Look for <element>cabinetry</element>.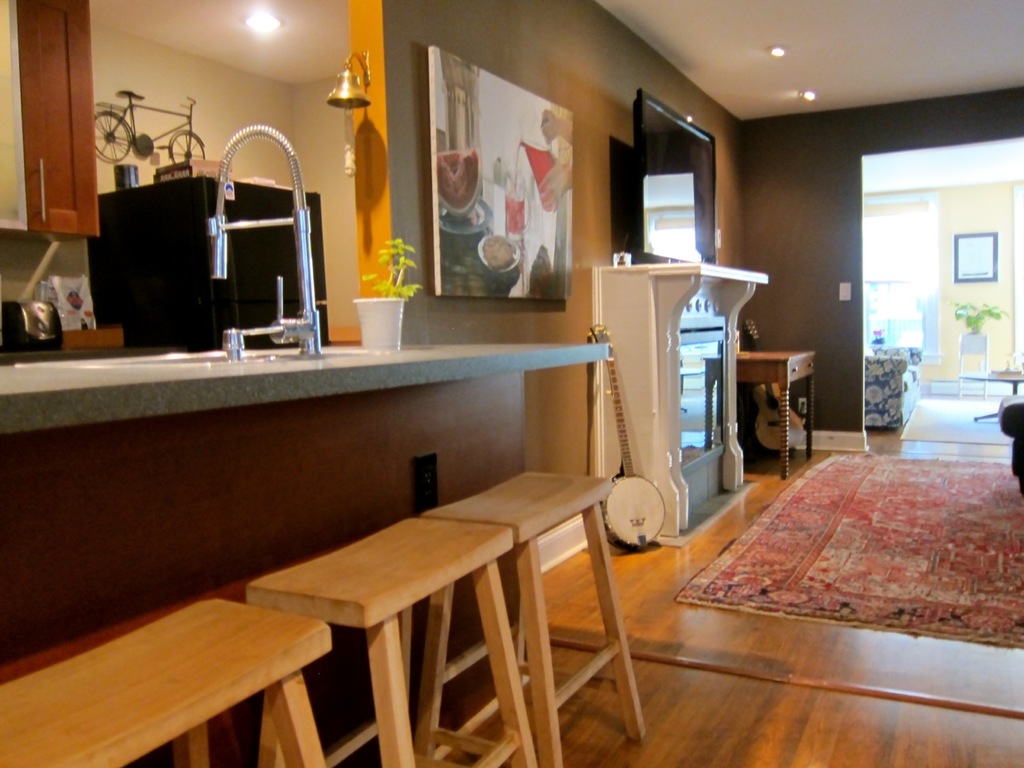
Found: BBox(606, 252, 774, 530).
